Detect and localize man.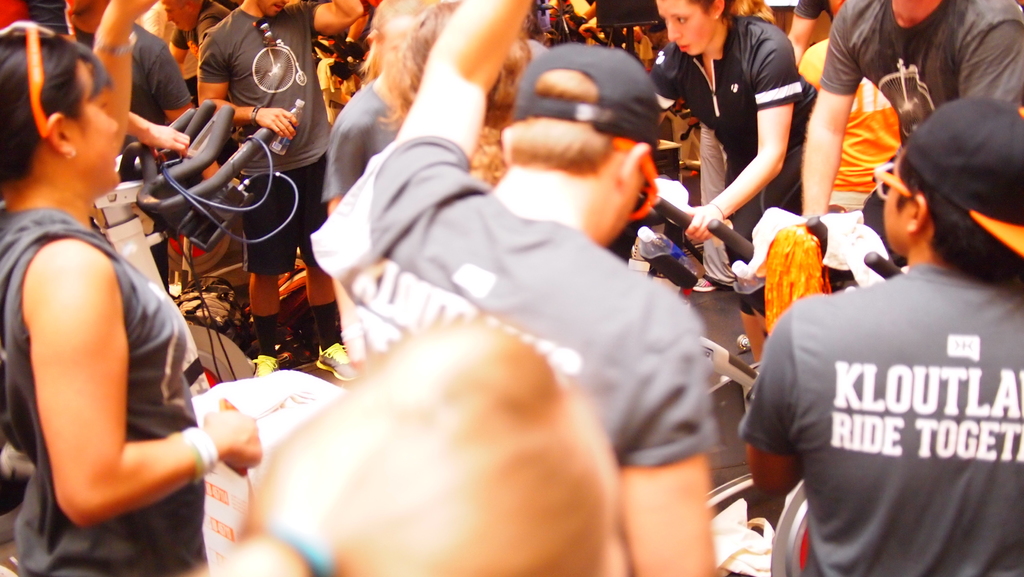
Localized at 746,106,1013,567.
